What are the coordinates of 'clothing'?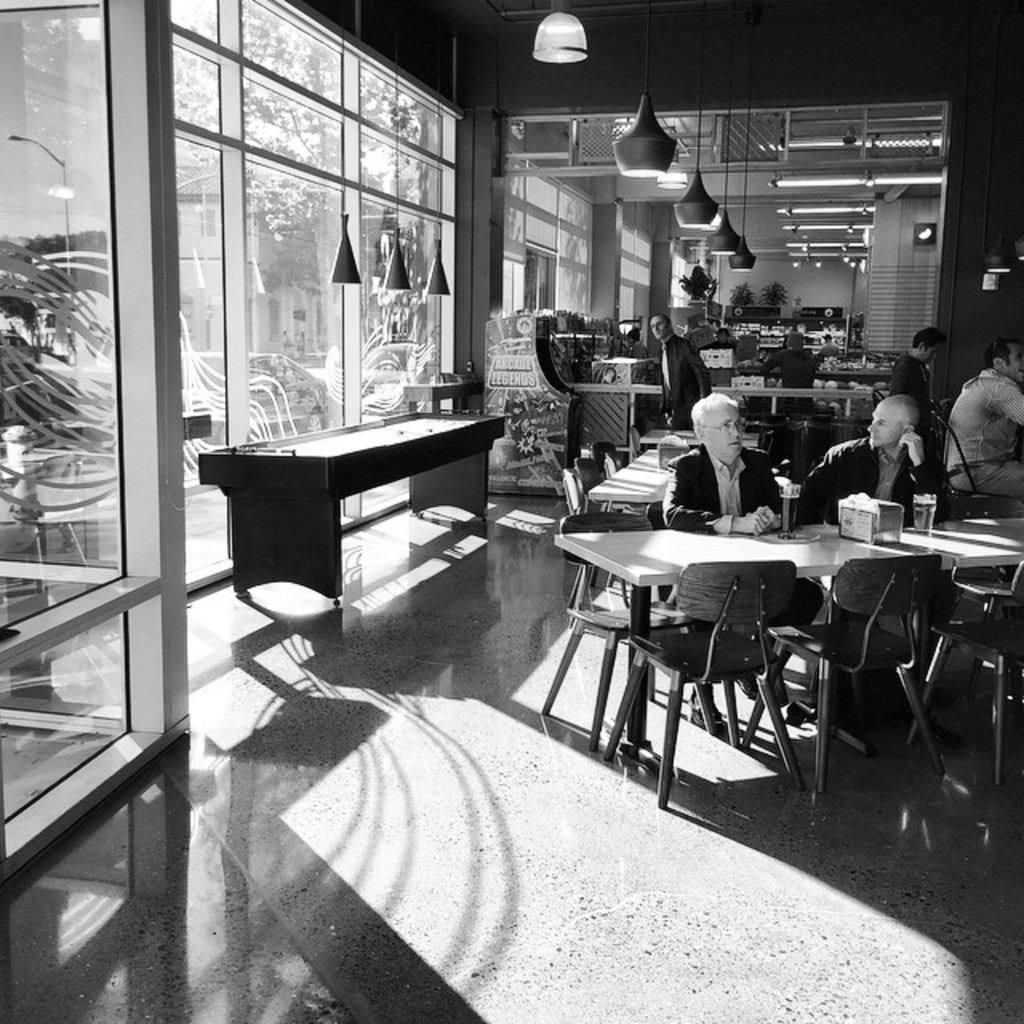
(757, 344, 821, 392).
